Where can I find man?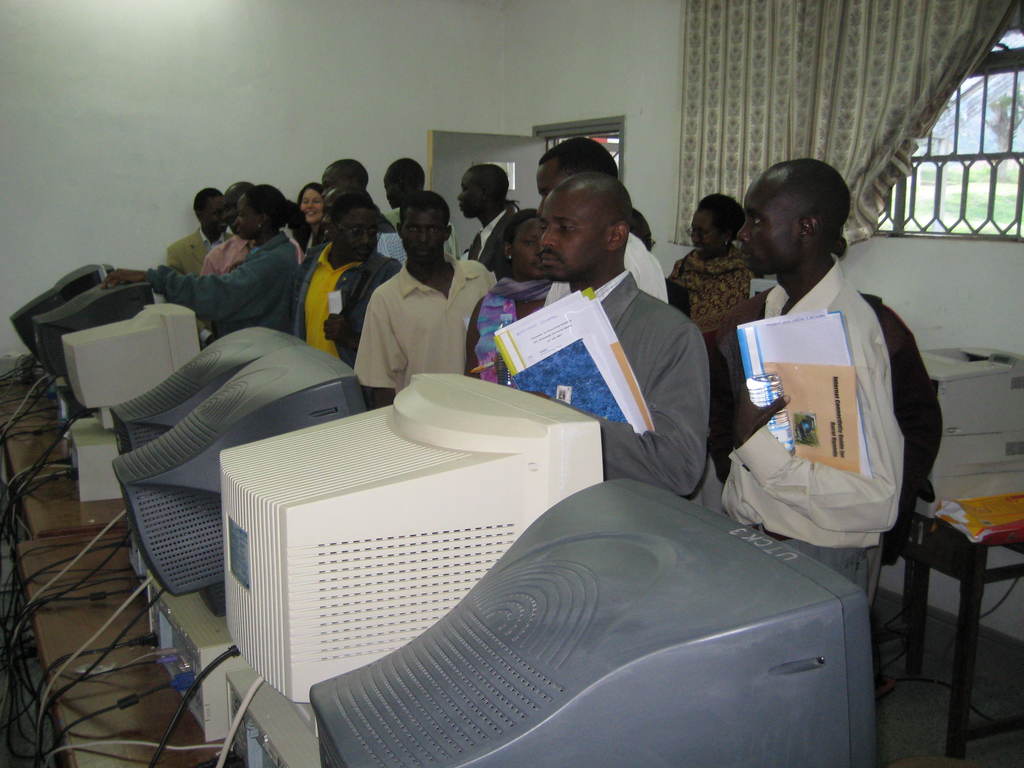
You can find it at {"x1": 452, "y1": 161, "x2": 516, "y2": 267}.
